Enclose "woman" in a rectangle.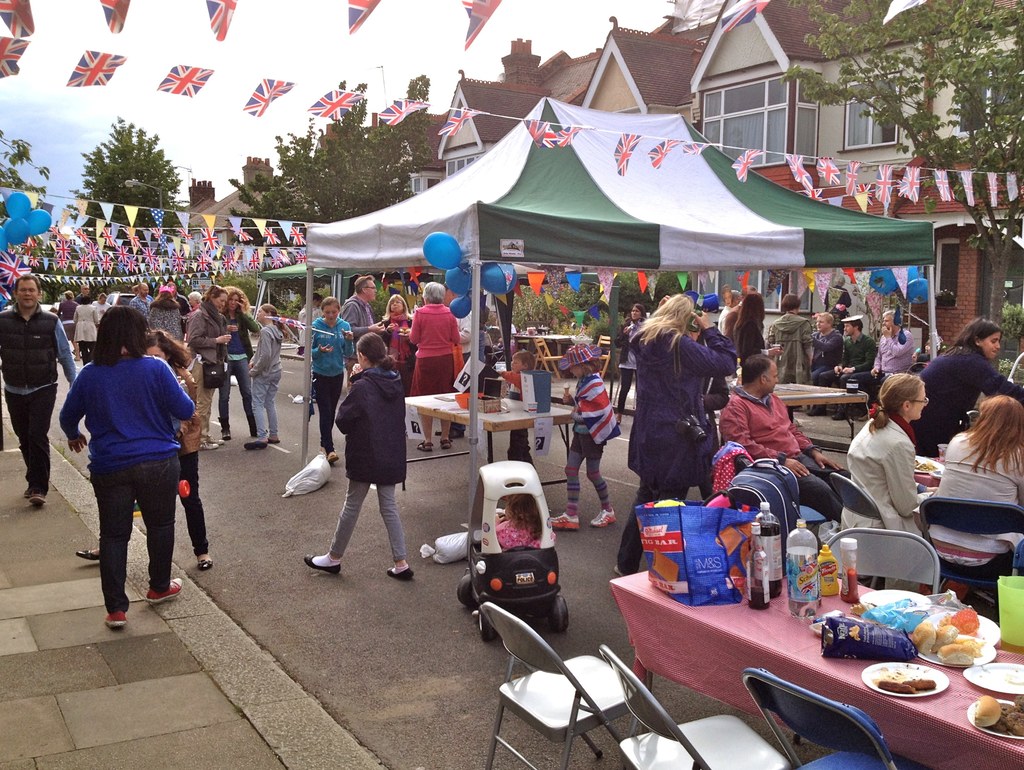
<region>604, 303, 645, 417</region>.
